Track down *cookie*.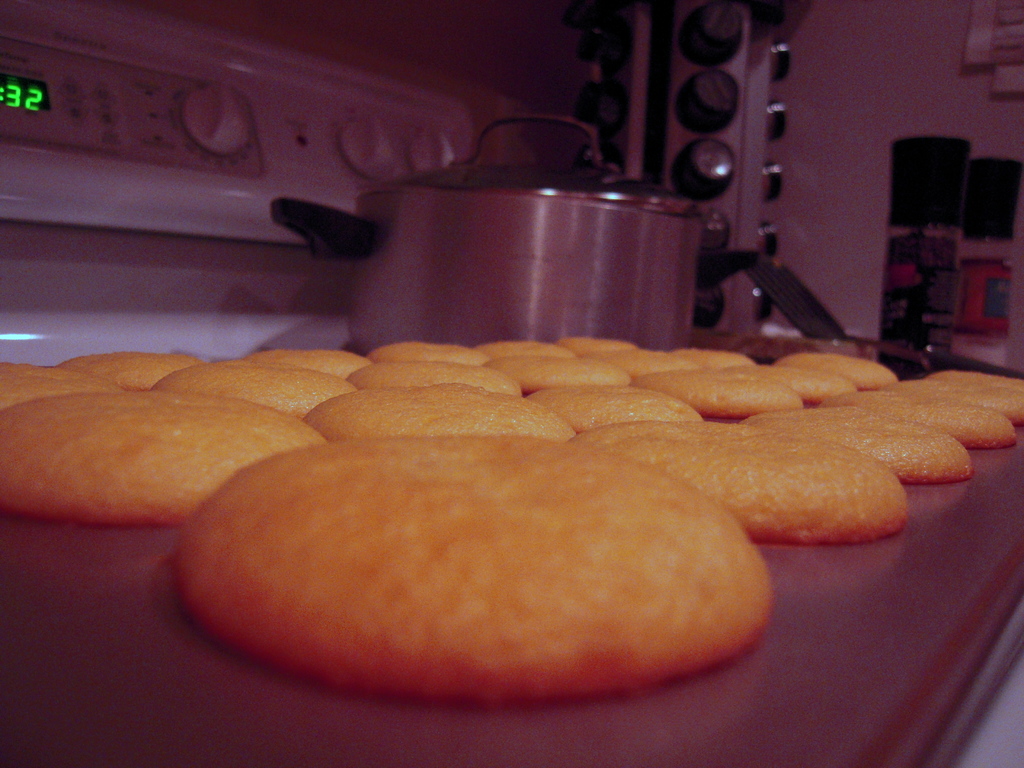
Tracked to crop(932, 370, 1023, 388).
